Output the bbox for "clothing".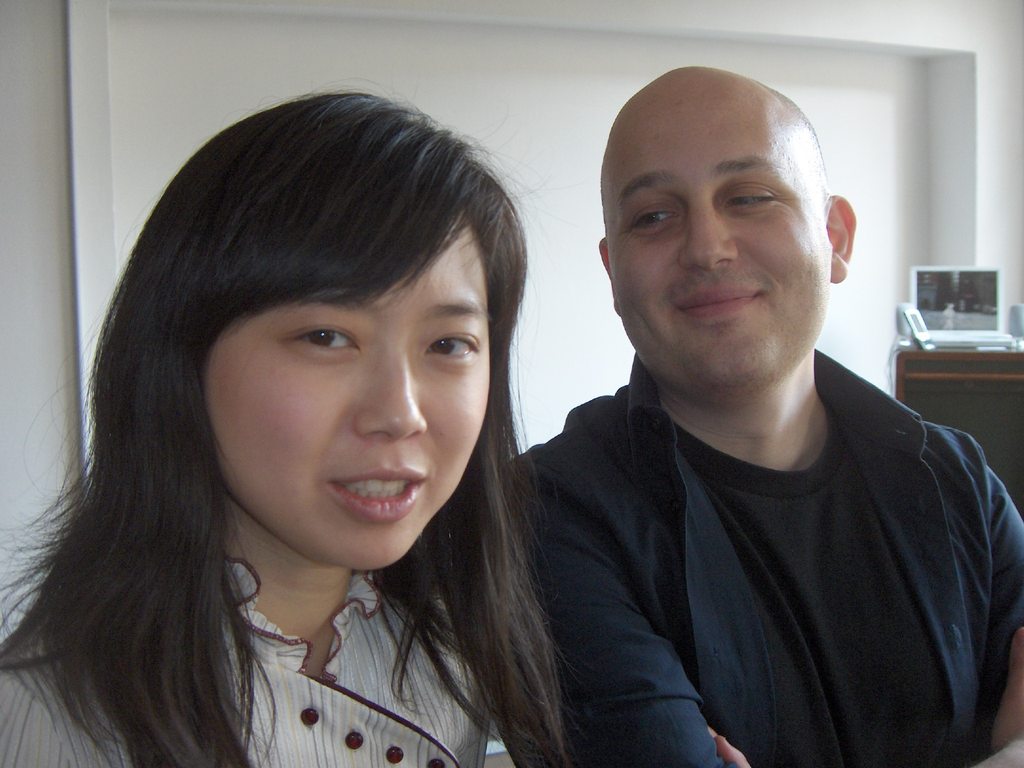
select_region(509, 311, 1002, 767).
